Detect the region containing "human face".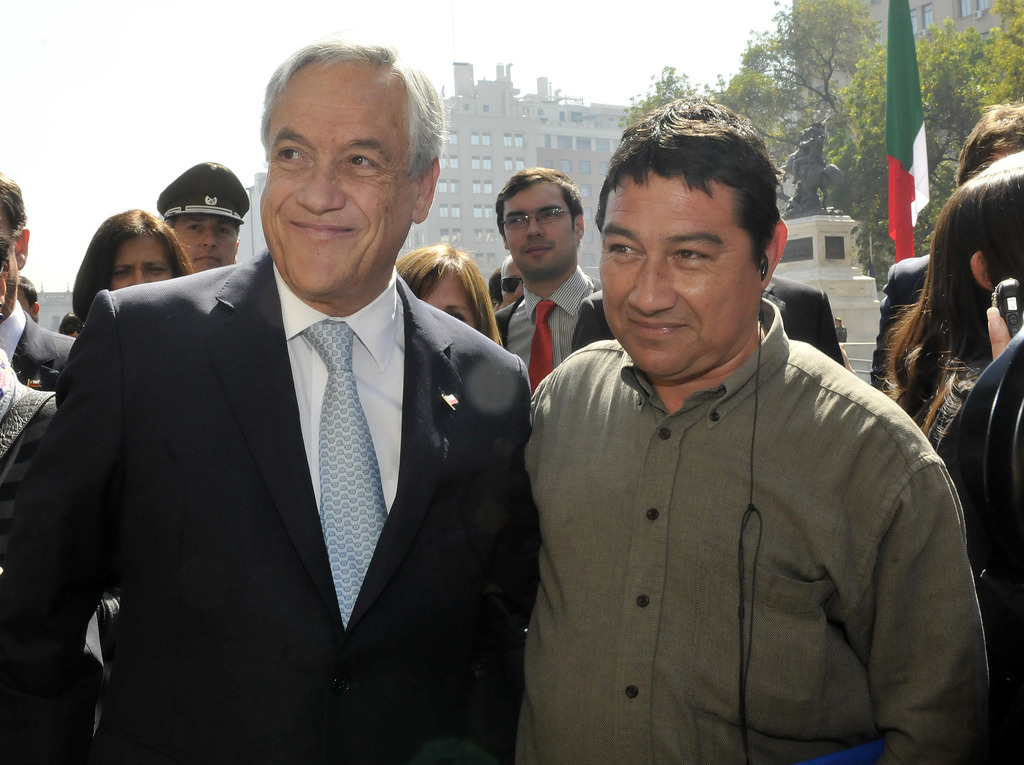
bbox(166, 215, 239, 269).
